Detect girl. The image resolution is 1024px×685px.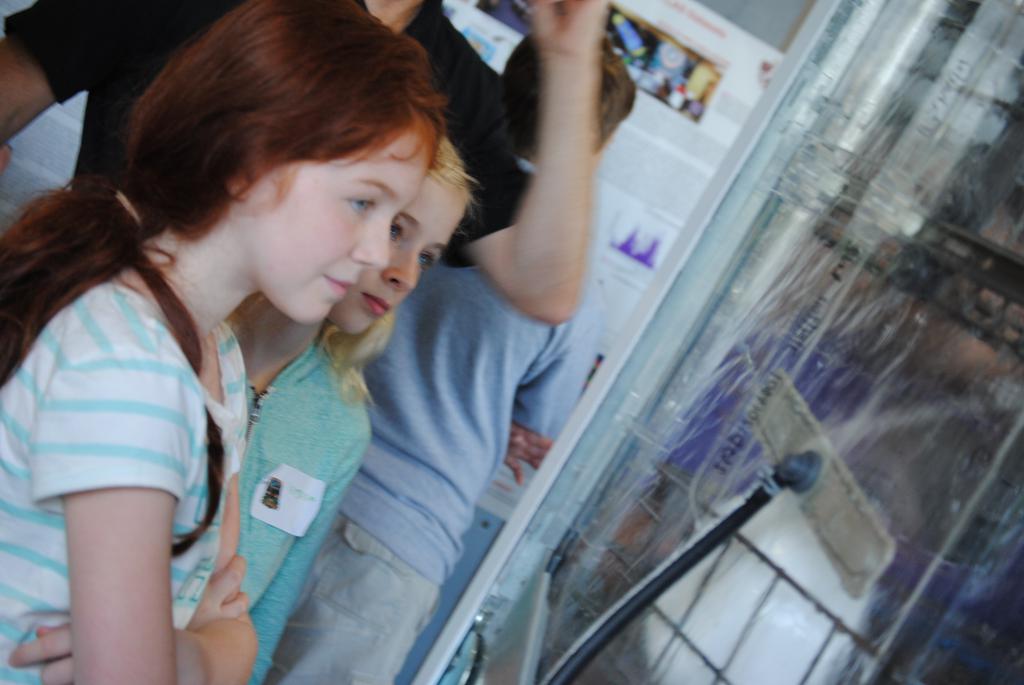
rect(0, 0, 451, 684).
